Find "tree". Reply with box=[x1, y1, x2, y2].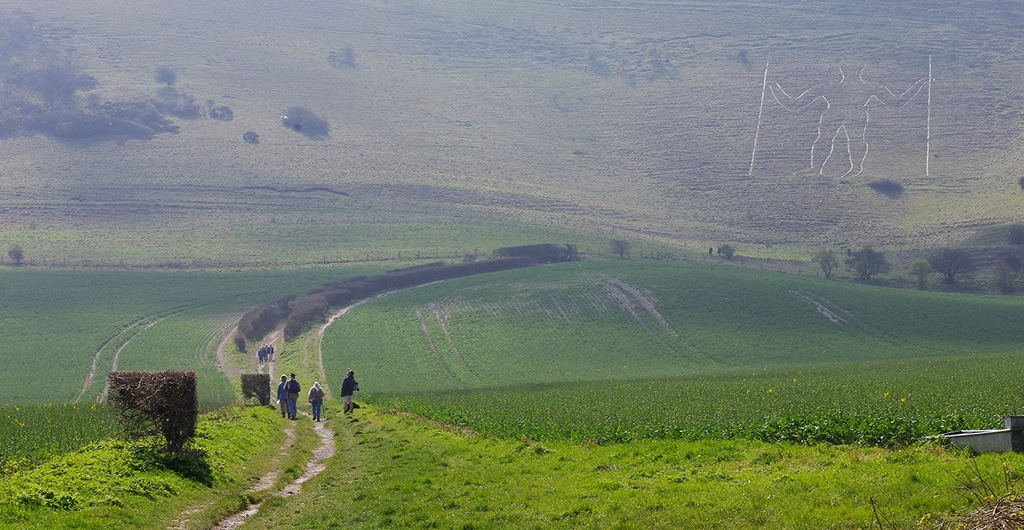
box=[909, 259, 929, 284].
